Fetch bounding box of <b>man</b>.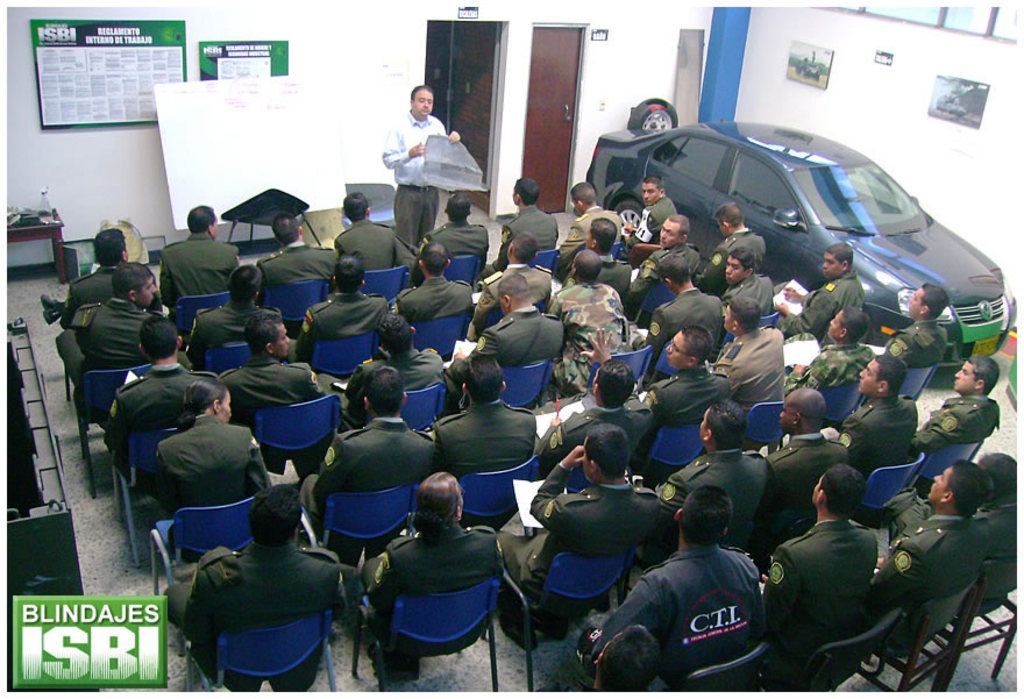
Bbox: [left=635, top=255, right=726, bottom=385].
